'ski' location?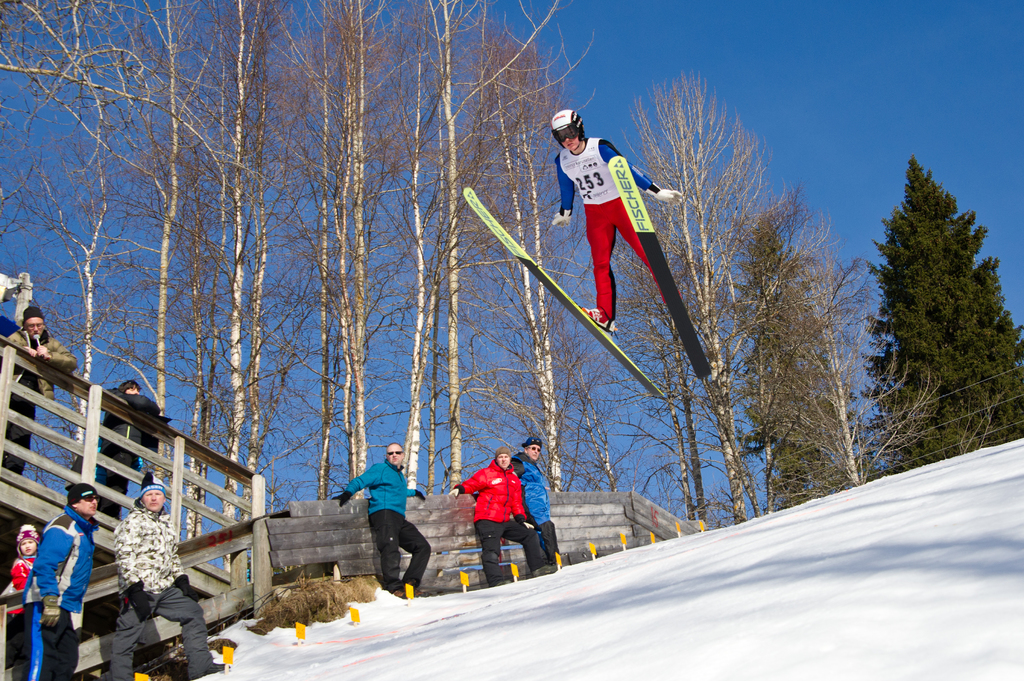
pyautogui.locateOnScreen(458, 173, 677, 390)
